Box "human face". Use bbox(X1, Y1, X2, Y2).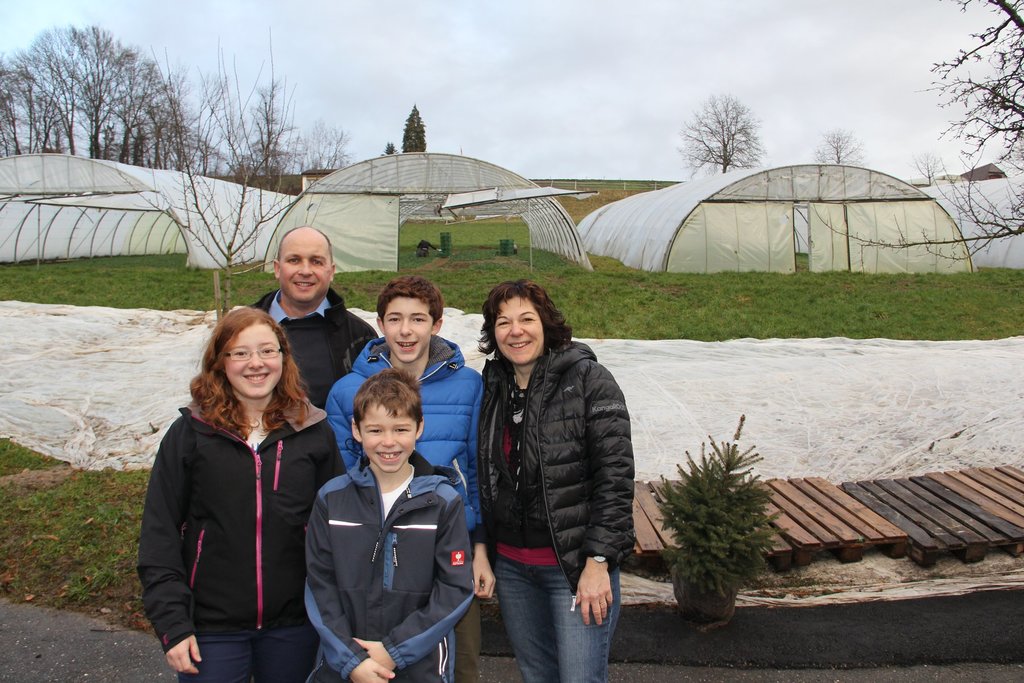
bbox(284, 243, 333, 300).
